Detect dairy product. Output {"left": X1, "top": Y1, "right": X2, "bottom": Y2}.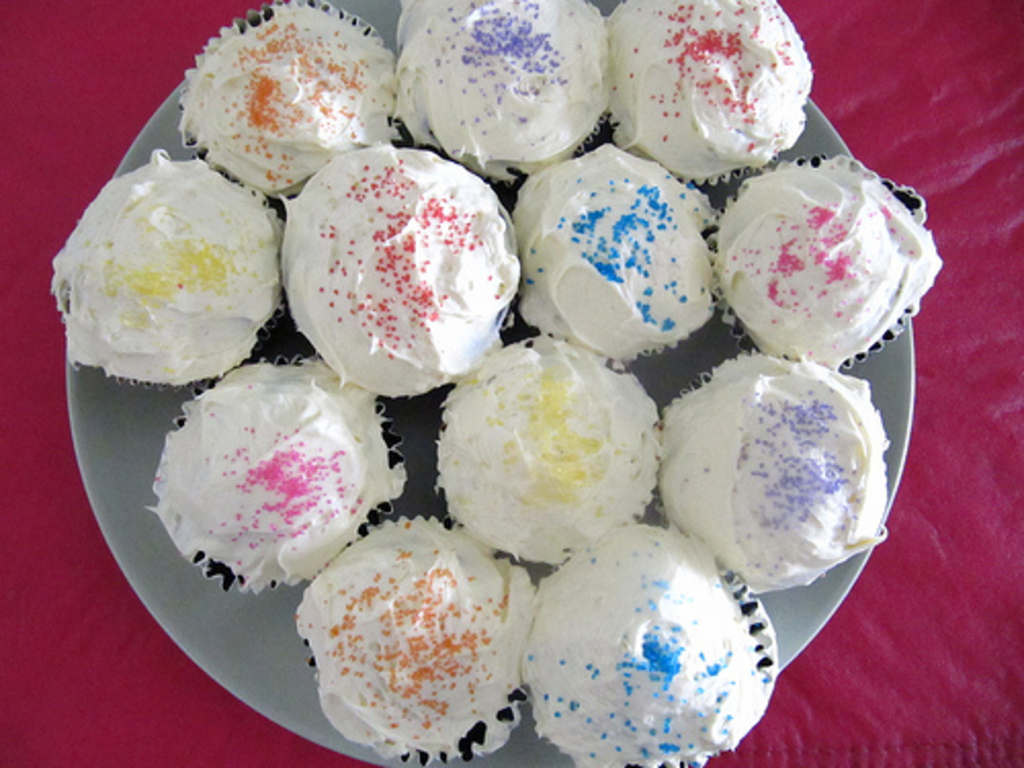
{"left": 176, "top": 6, "right": 395, "bottom": 197}.
